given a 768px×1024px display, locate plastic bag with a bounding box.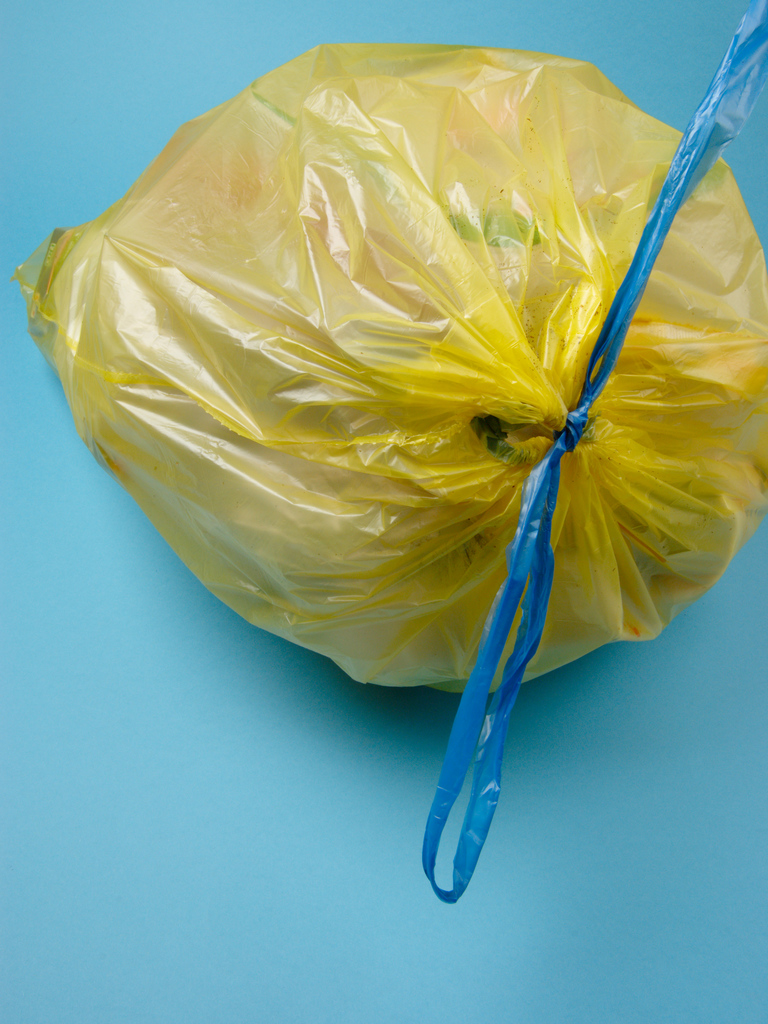
Located: (7,1,767,902).
